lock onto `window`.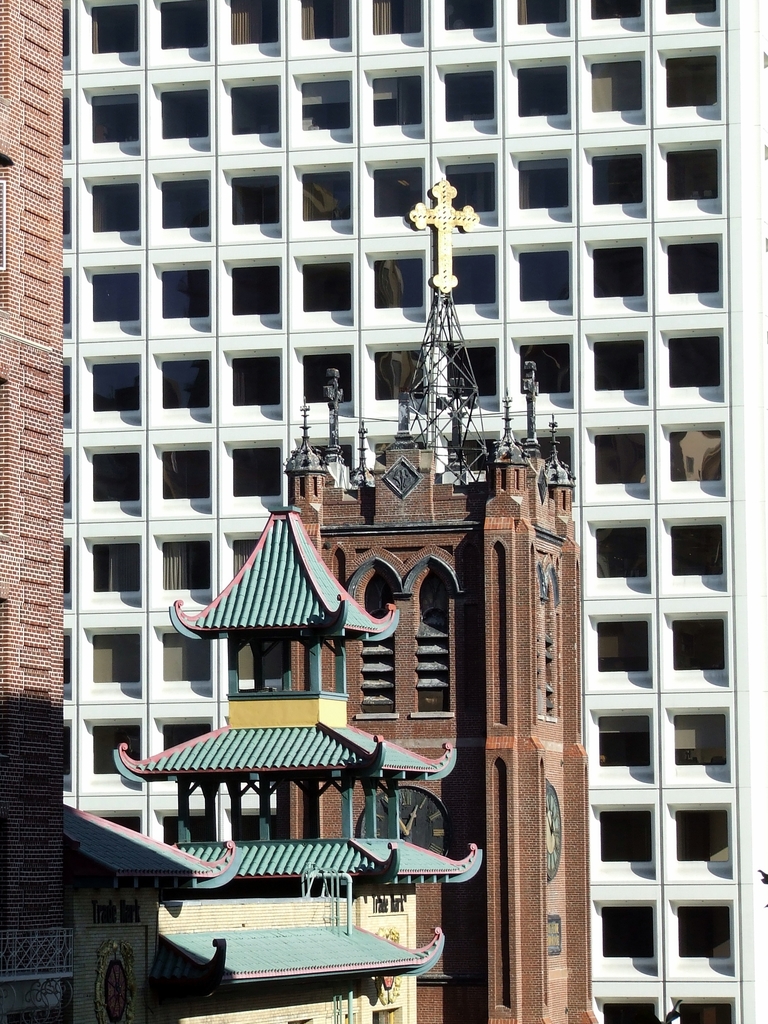
Locked: 672 615 724 671.
